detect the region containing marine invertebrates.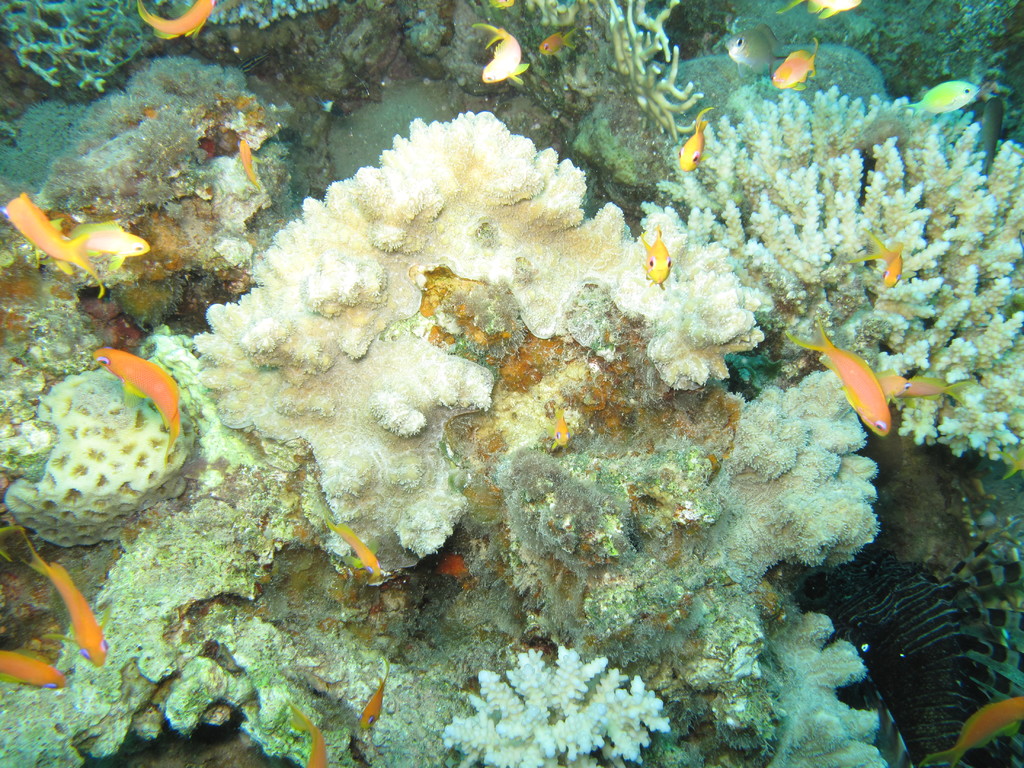
BBox(650, 74, 1023, 490).
